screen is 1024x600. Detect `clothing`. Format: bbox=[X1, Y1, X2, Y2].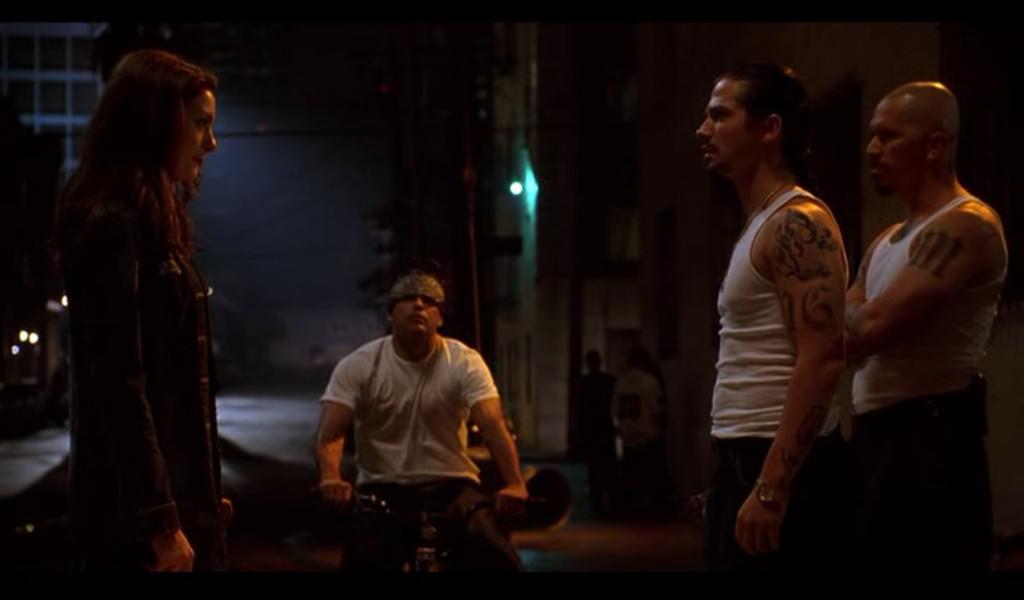
bbox=[840, 193, 992, 599].
